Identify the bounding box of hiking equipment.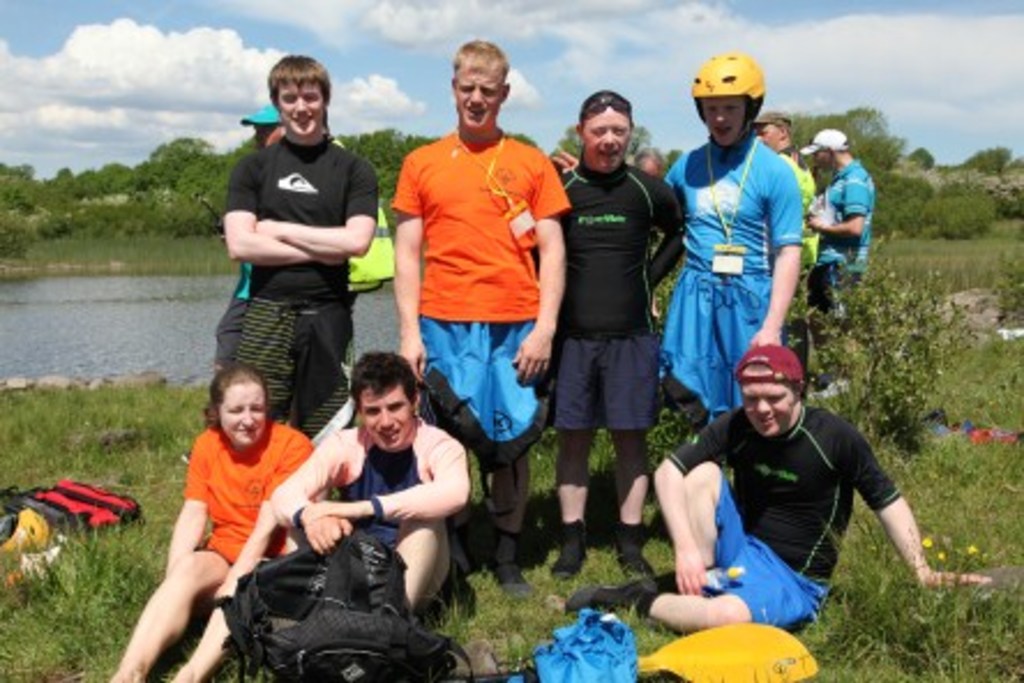
select_region(5, 508, 53, 558).
